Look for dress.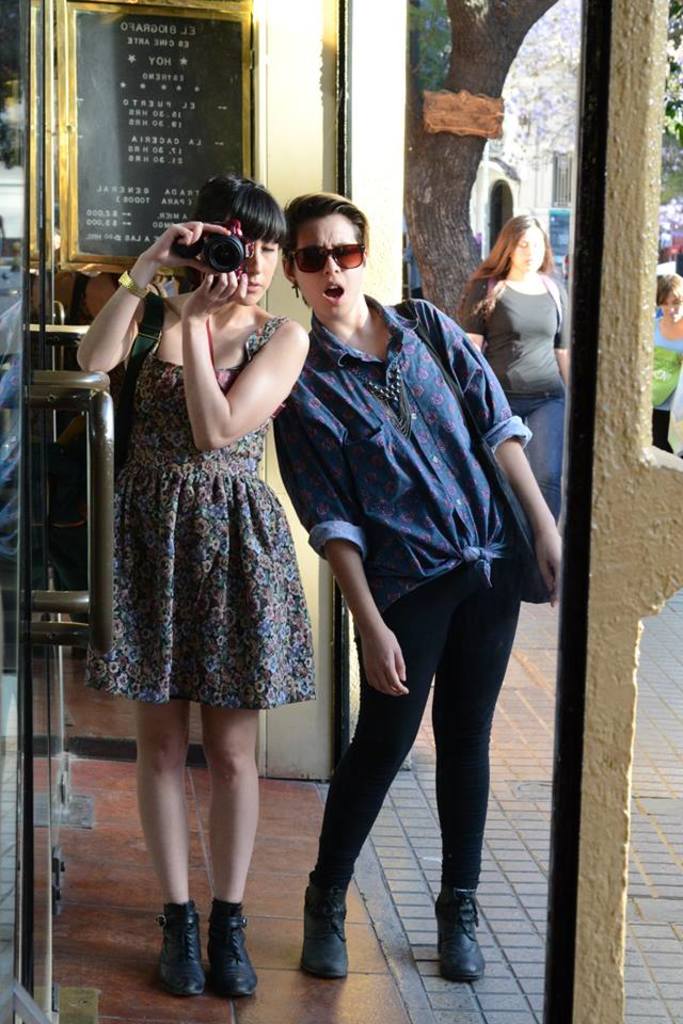
Found: left=91, top=297, right=305, bottom=708.
